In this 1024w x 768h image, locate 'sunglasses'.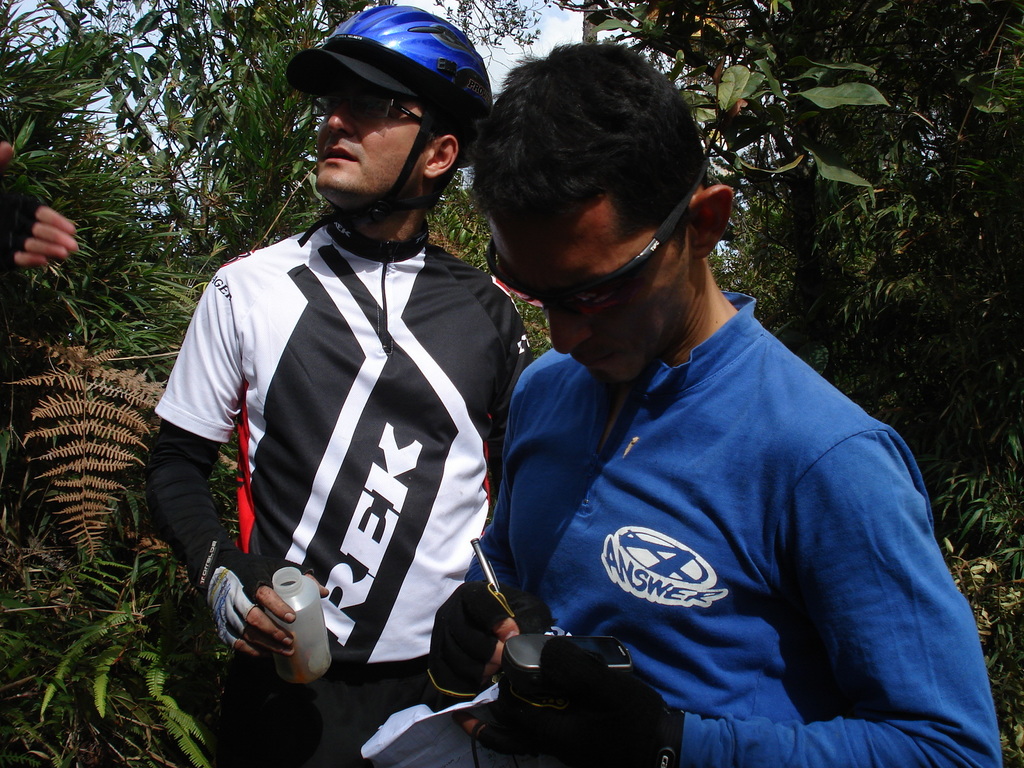
Bounding box: [left=486, top=163, right=704, bottom=323].
